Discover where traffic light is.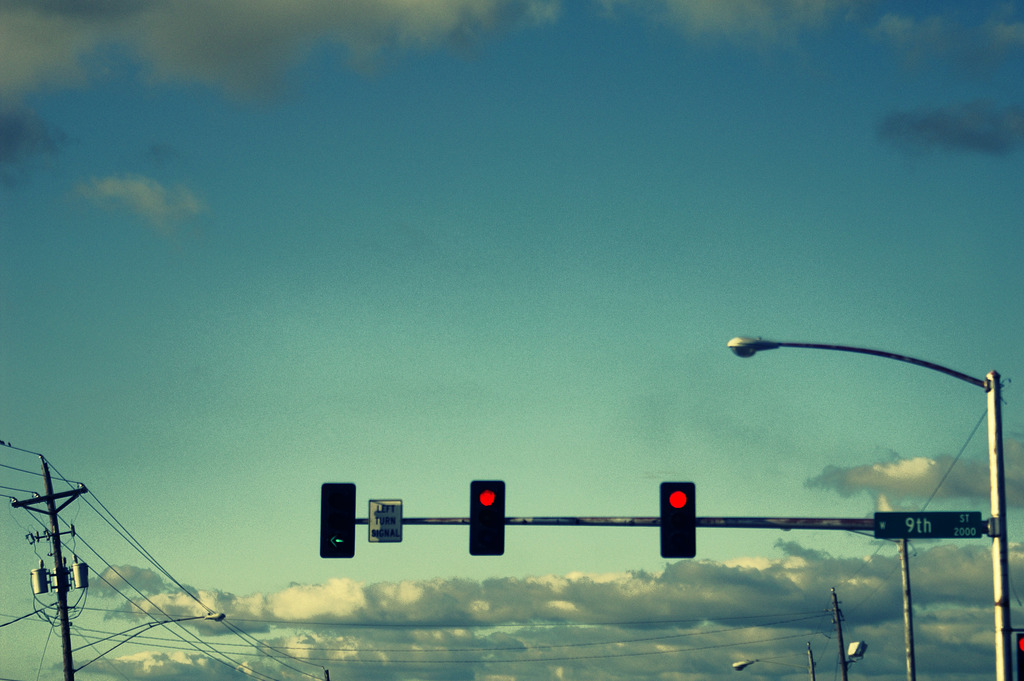
Discovered at [470,482,506,556].
